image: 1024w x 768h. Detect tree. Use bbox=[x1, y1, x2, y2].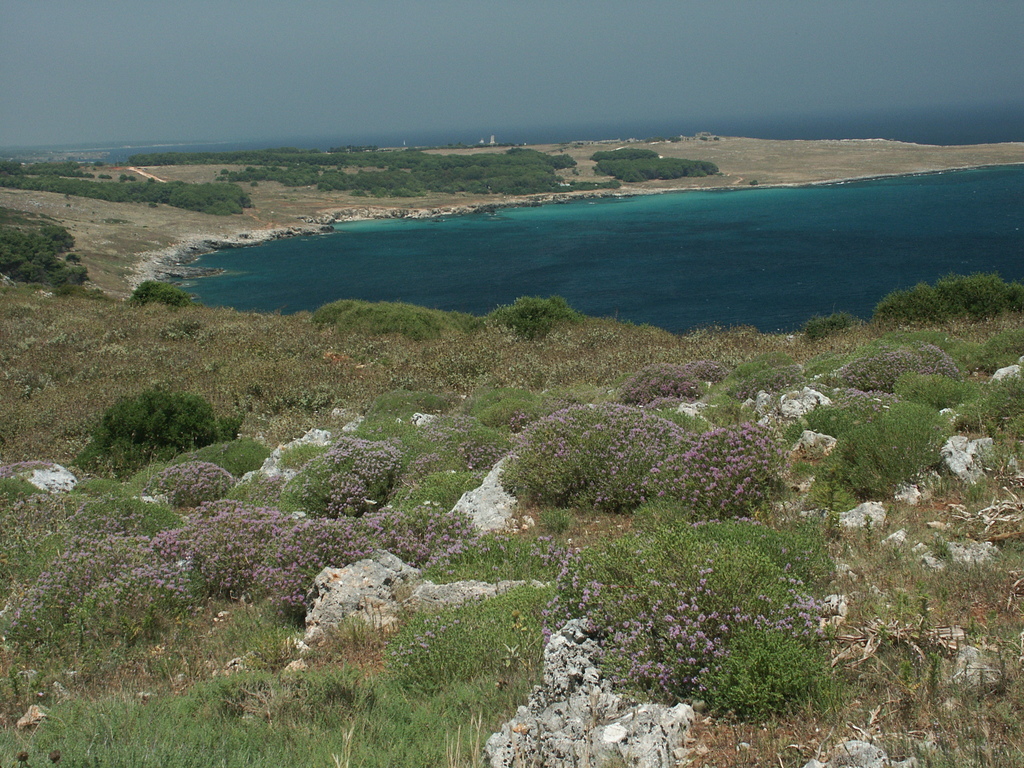
bbox=[128, 281, 189, 307].
